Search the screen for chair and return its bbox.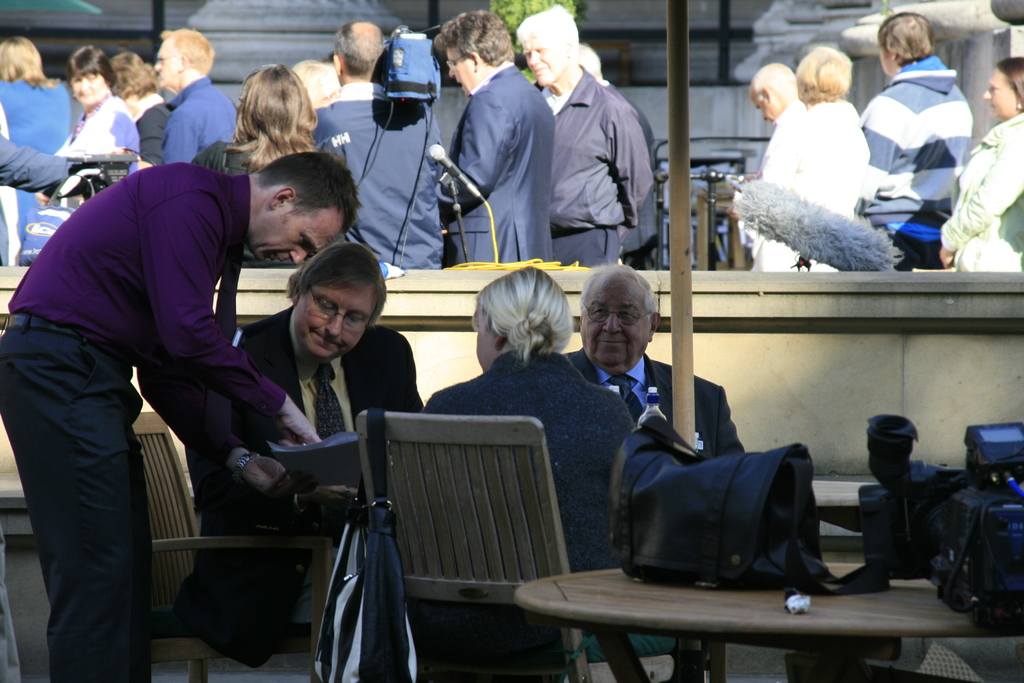
Found: Rect(321, 425, 588, 682).
